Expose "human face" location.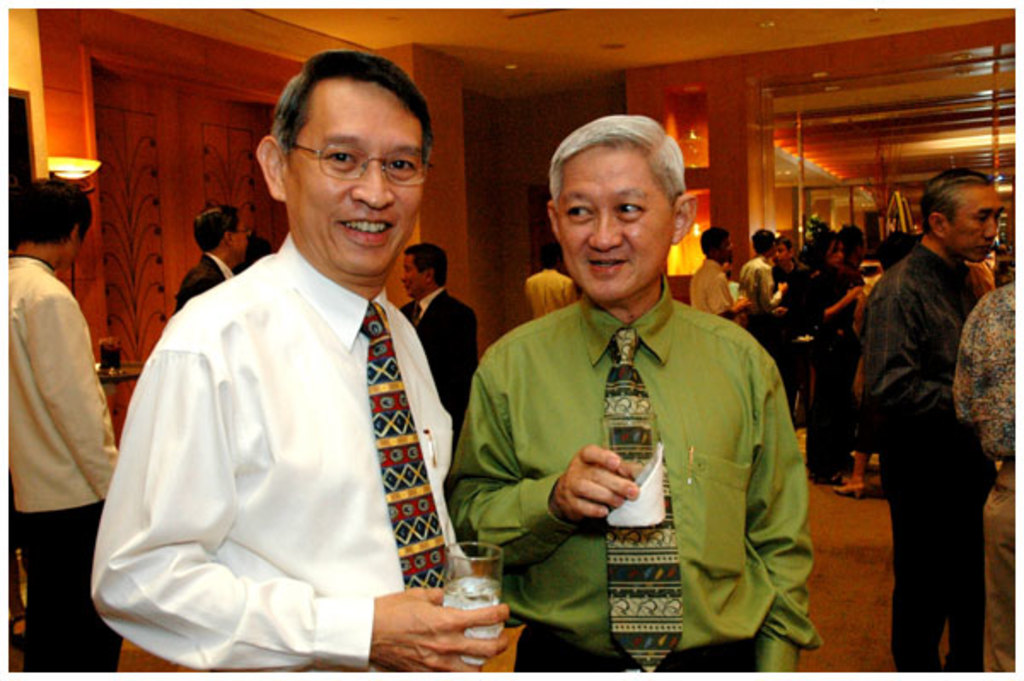
Exposed at [945, 189, 1009, 258].
